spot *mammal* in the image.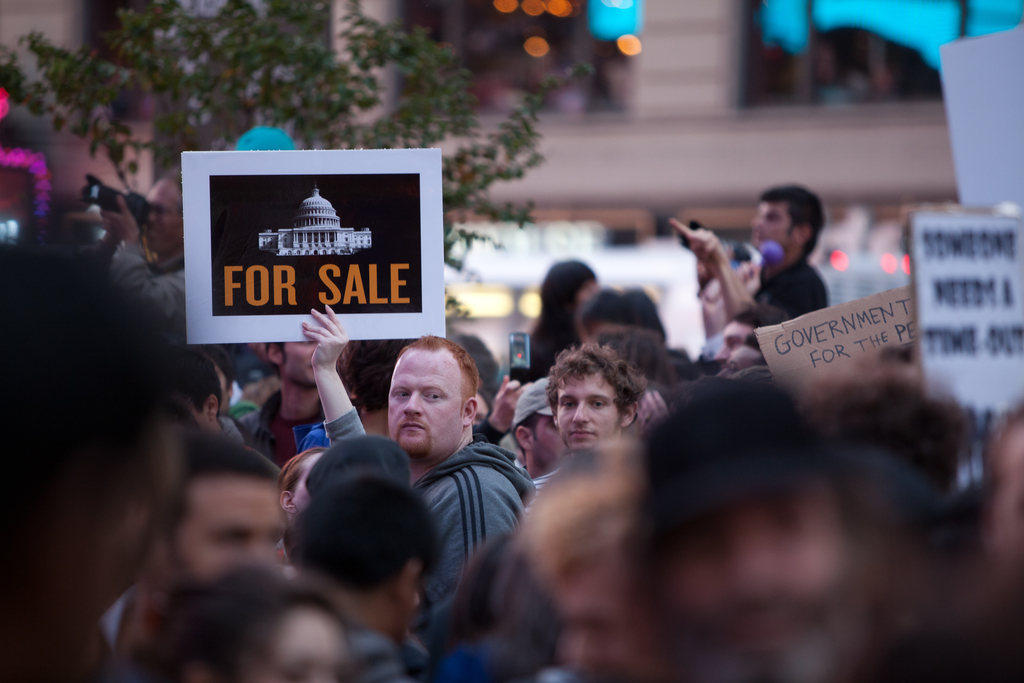
*mammal* found at bbox(385, 334, 535, 654).
